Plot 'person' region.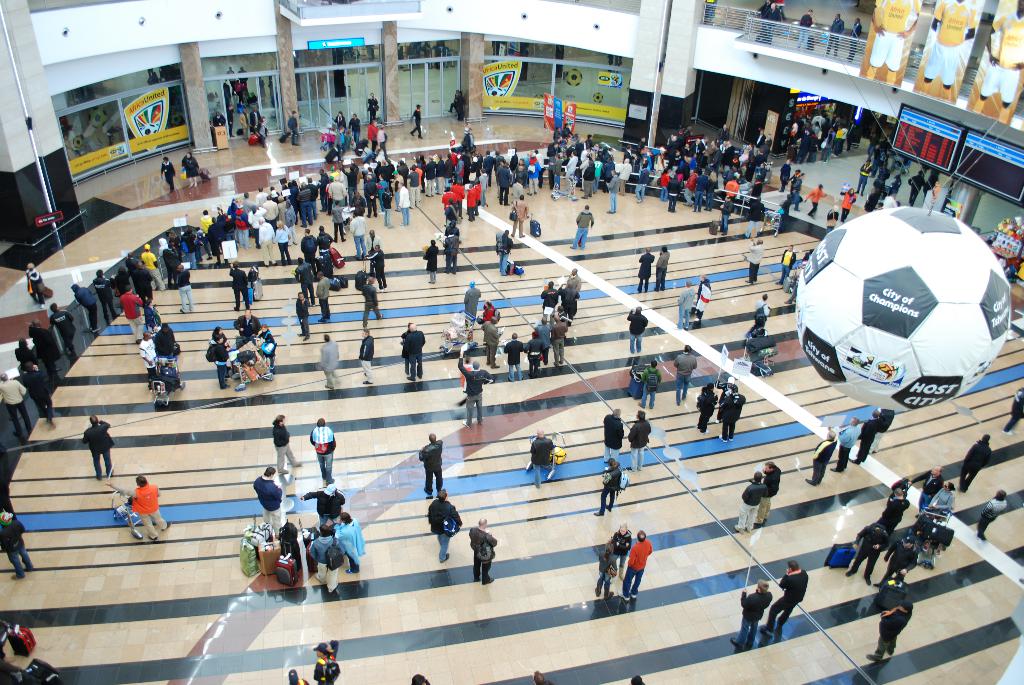
Plotted at (left=463, top=130, right=477, bottom=150).
